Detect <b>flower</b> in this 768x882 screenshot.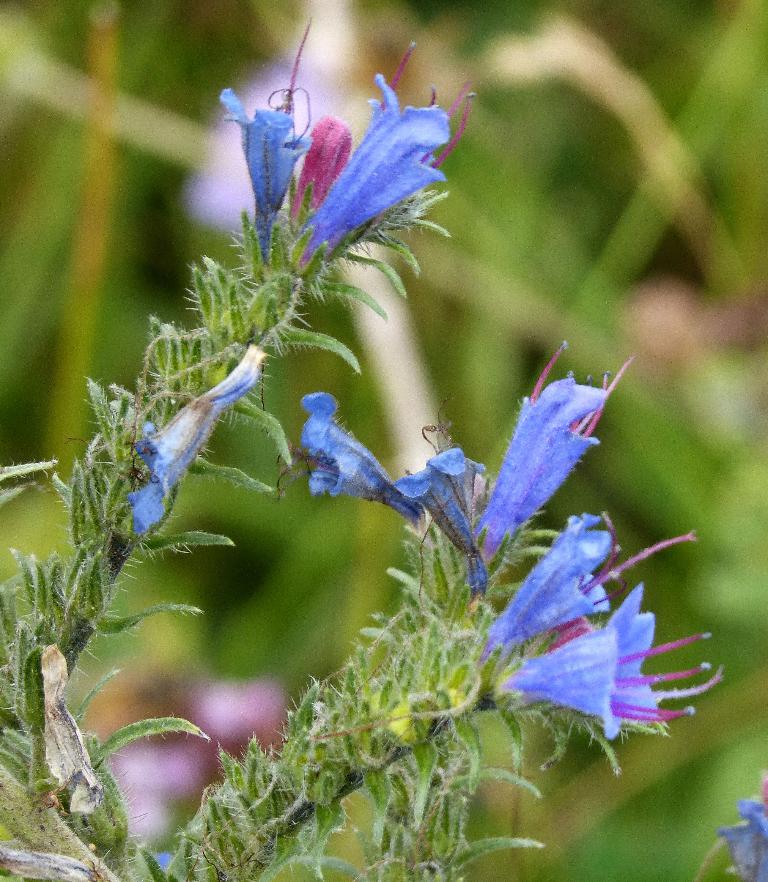
Detection: (284, 302, 631, 590).
